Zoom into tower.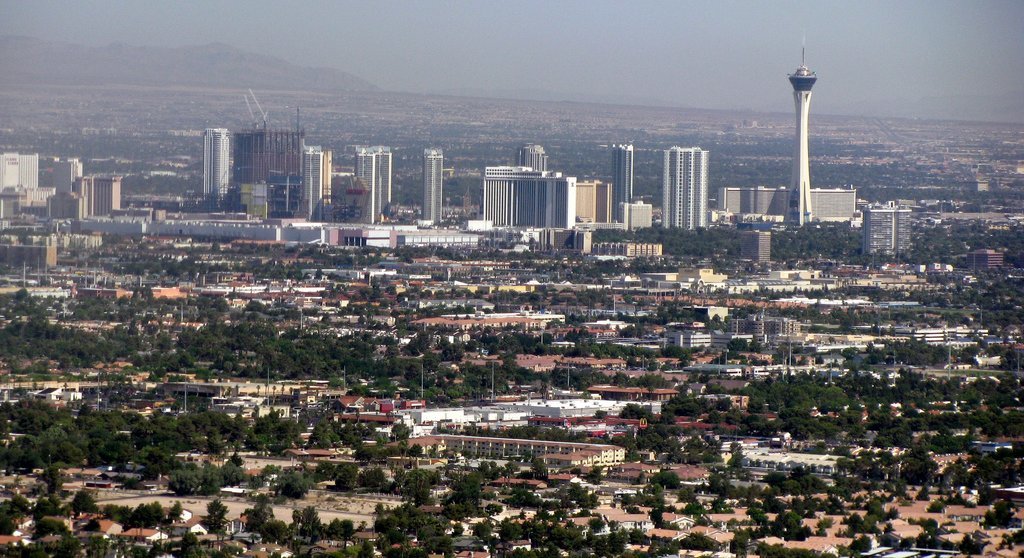
Zoom target: (left=194, top=127, right=240, bottom=203).
